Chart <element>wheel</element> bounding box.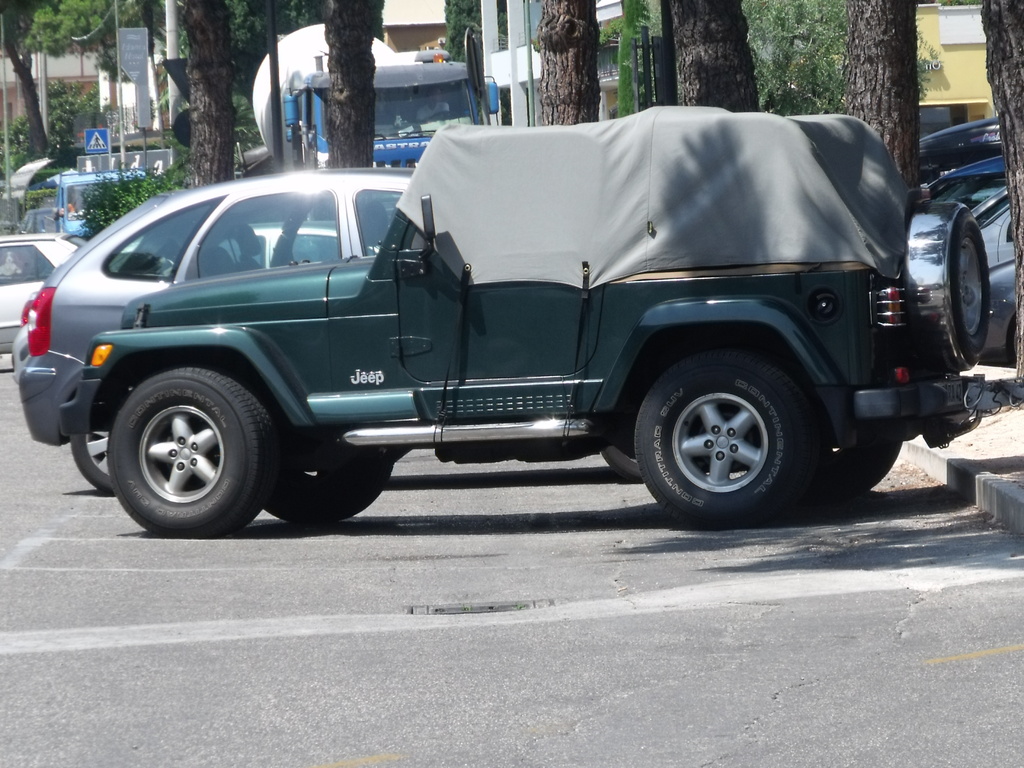
Charted: <region>840, 438, 906, 505</region>.
